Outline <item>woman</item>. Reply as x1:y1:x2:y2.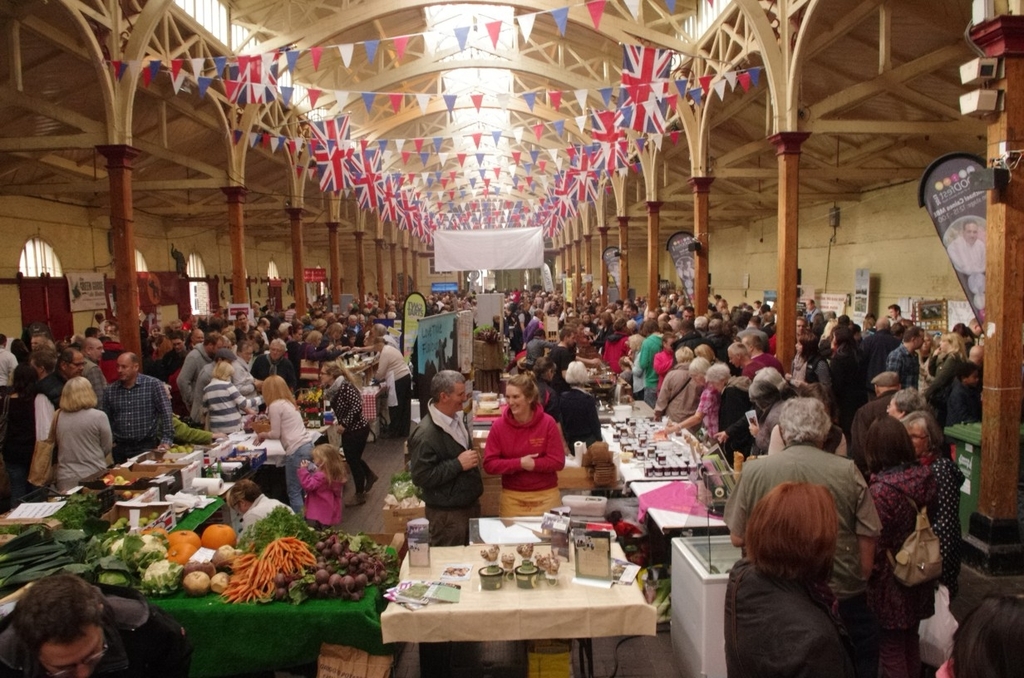
328:325:340:356.
